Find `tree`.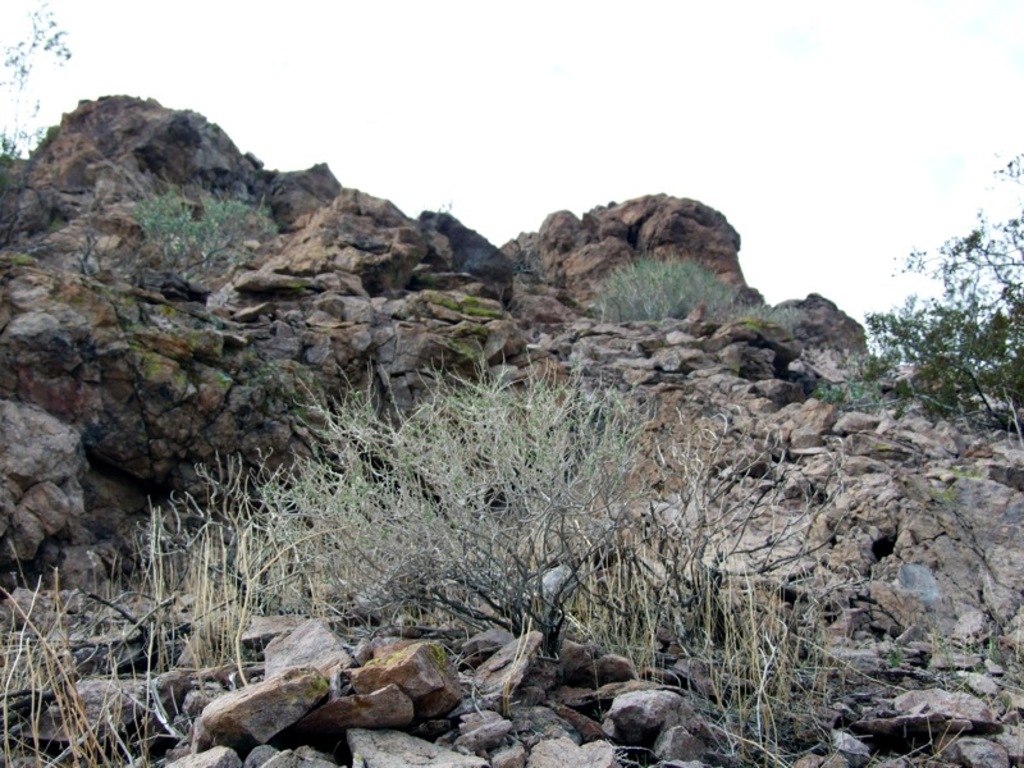
[x1=0, y1=9, x2=73, y2=151].
